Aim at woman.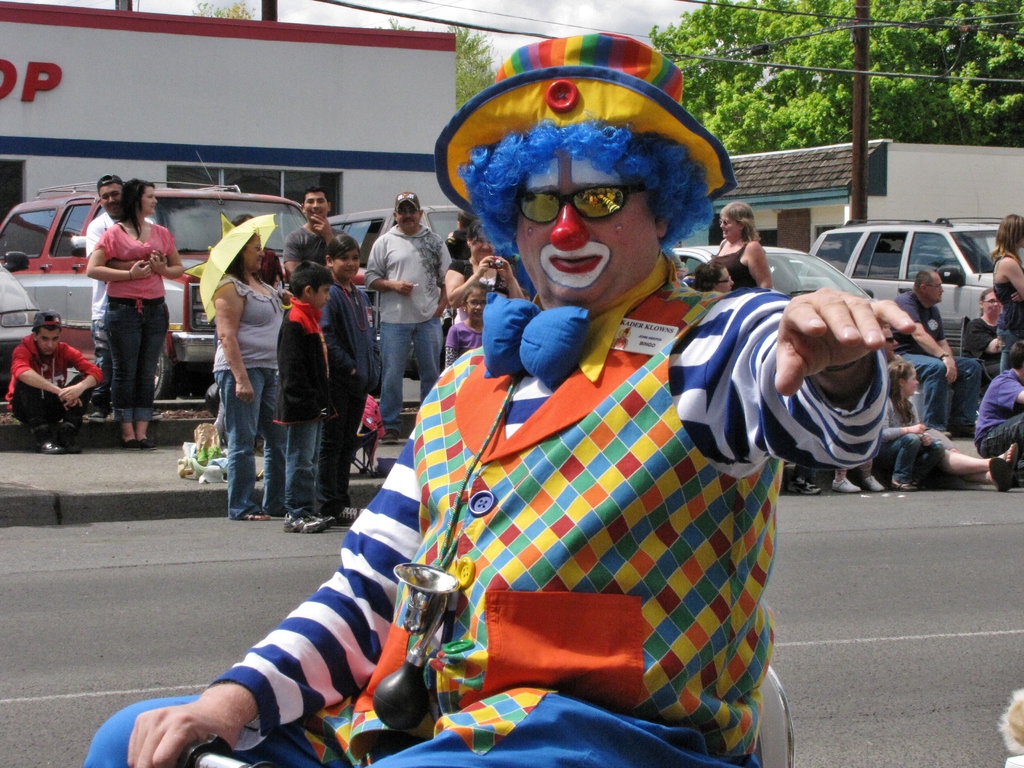
Aimed at bbox(707, 197, 776, 298).
